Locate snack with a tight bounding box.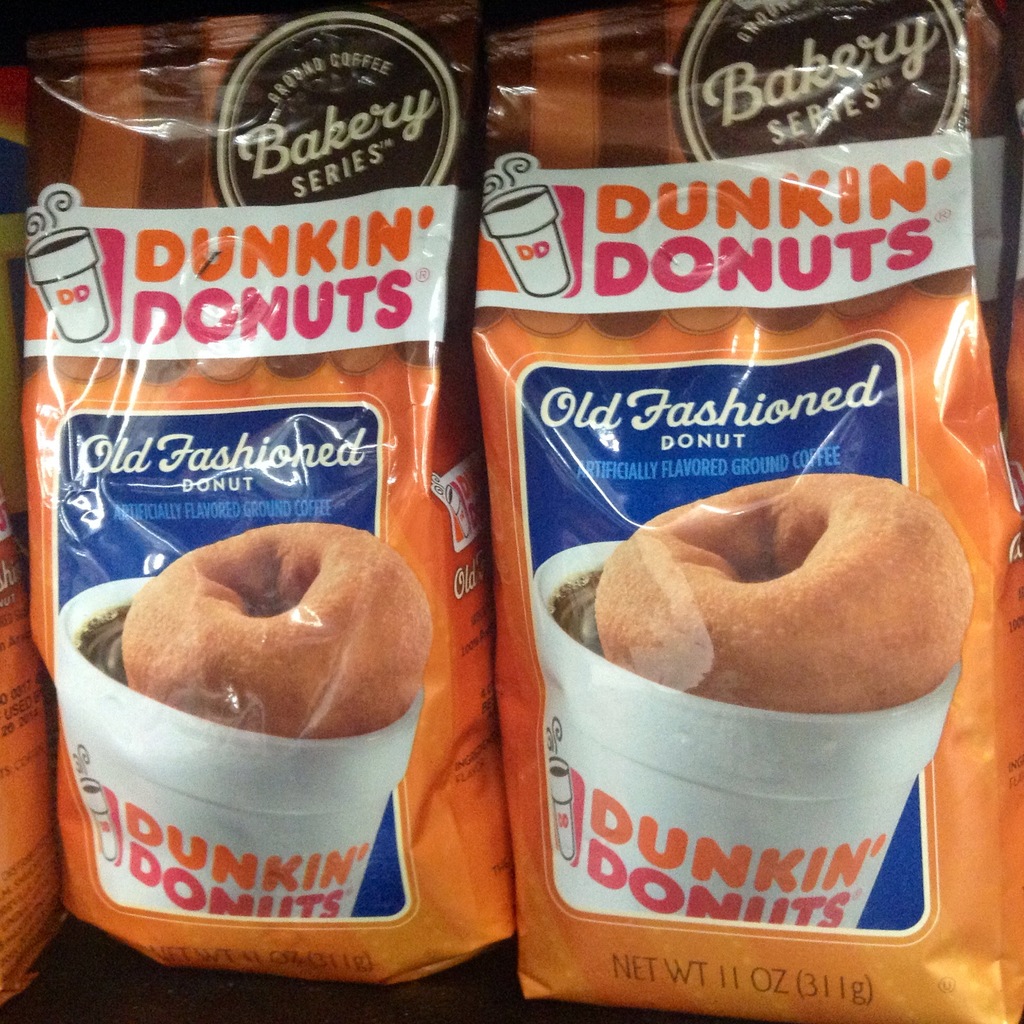
(x1=593, y1=476, x2=975, y2=715).
